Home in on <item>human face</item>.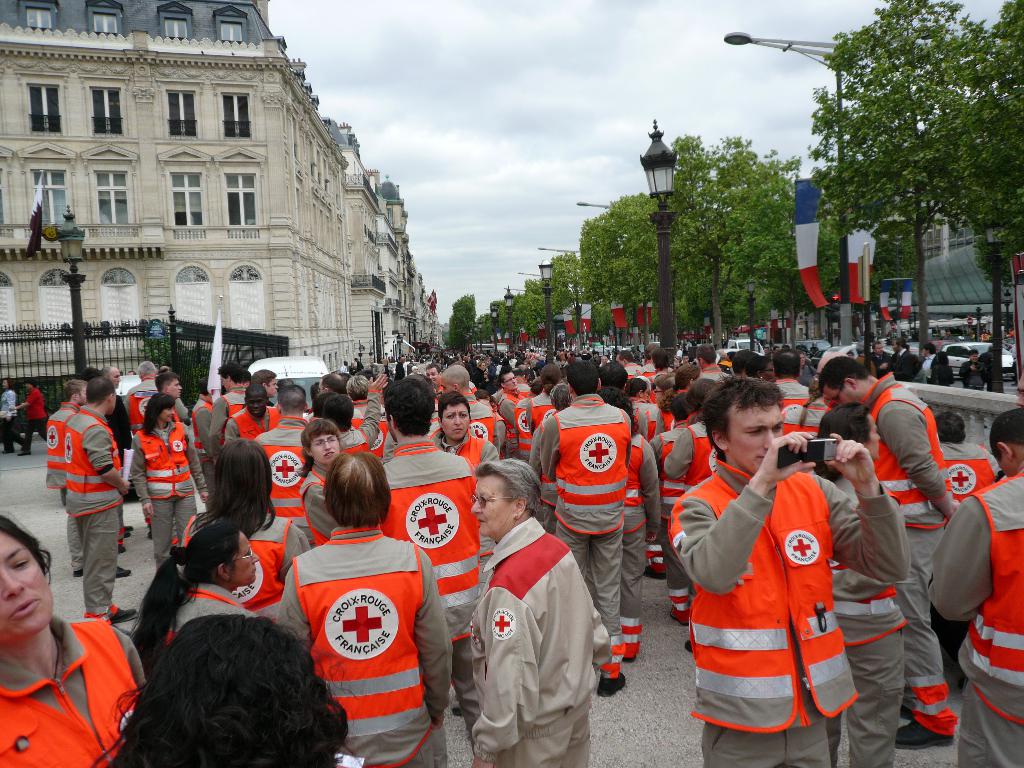
Homed in at Rect(248, 397, 268, 420).
